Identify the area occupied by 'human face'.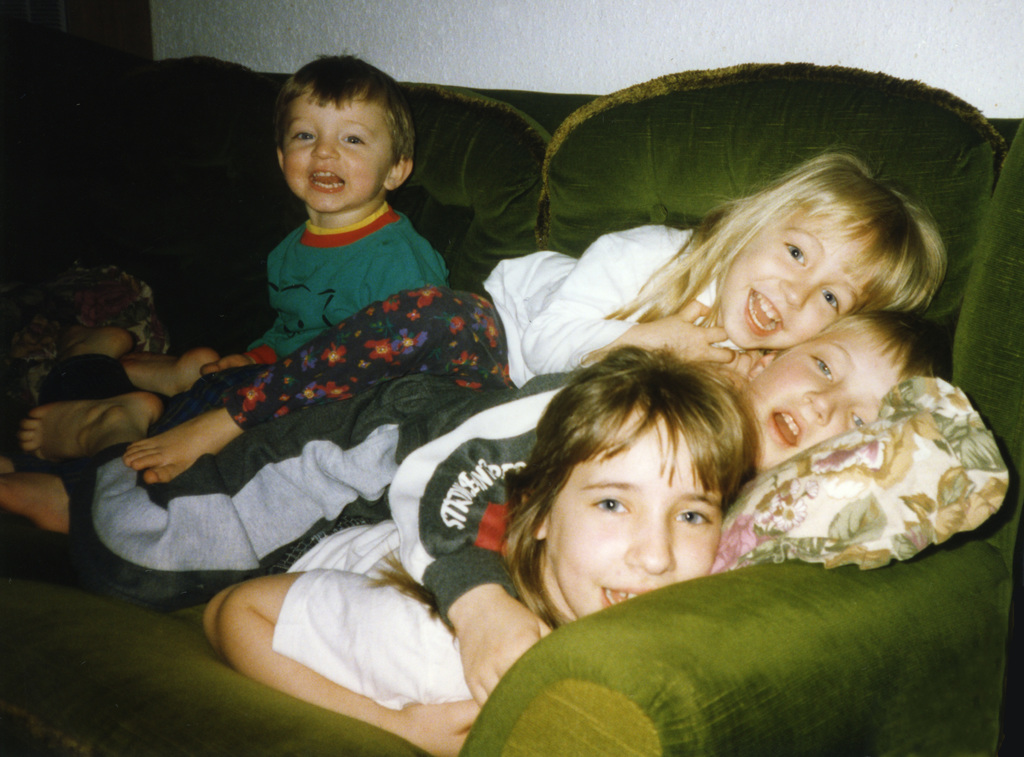
Area: box=[283, 82, 393, 223].
